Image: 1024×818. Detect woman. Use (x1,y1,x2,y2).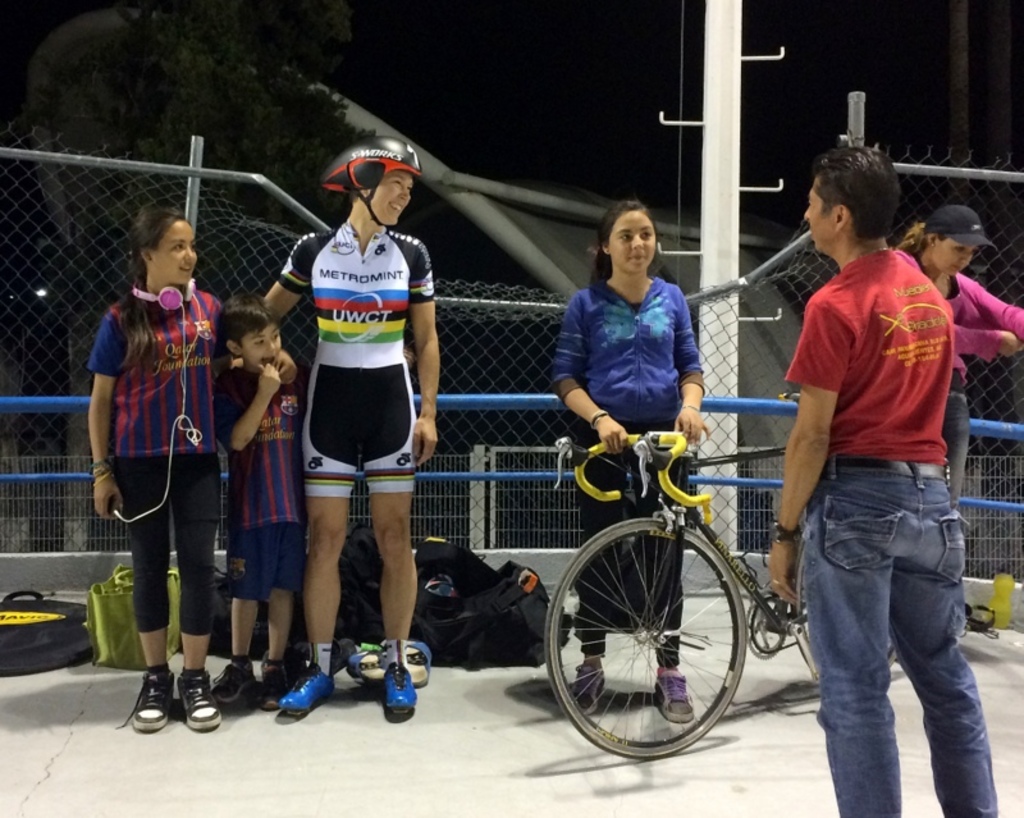
(891,206,1023,515).
